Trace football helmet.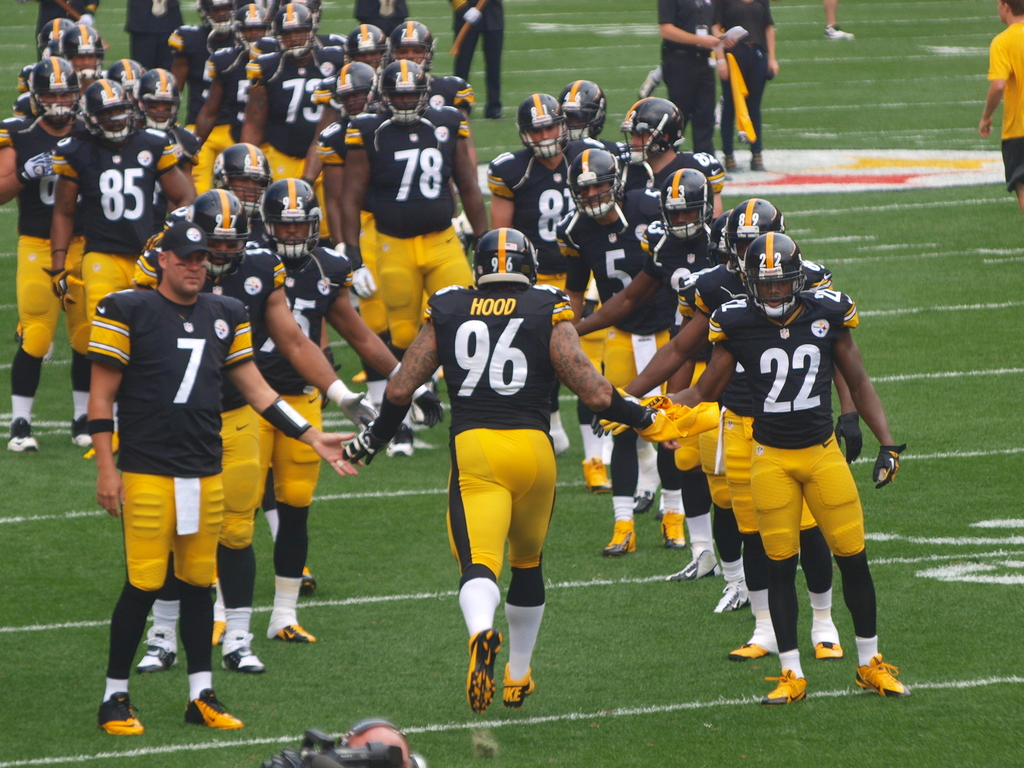
Traced to pyautogui.locateOnScreen(346, 22, 392, 74).
